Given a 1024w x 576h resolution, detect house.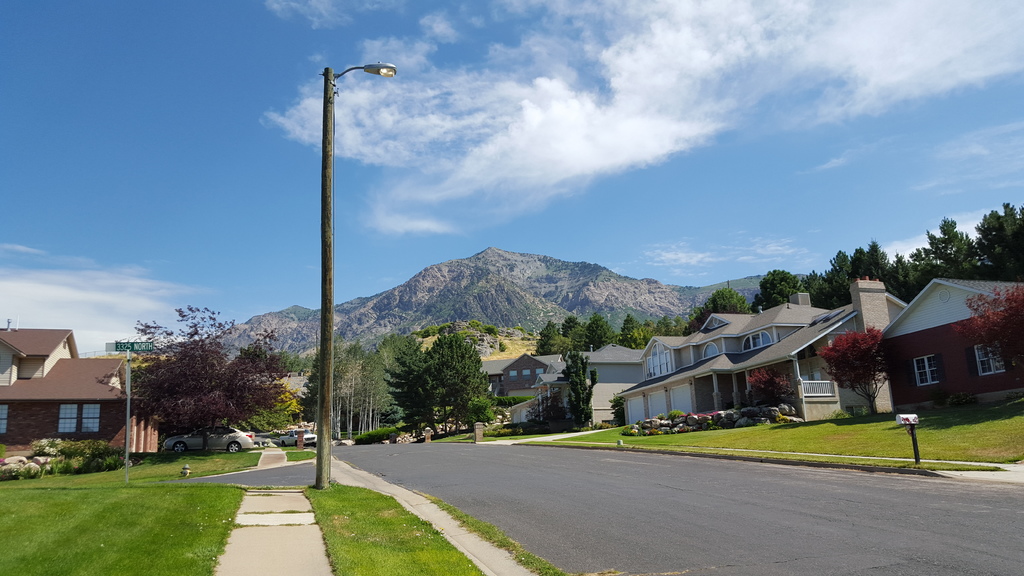
{"left": 0, "top": 317, "right": 168, "bottom": 461}.
